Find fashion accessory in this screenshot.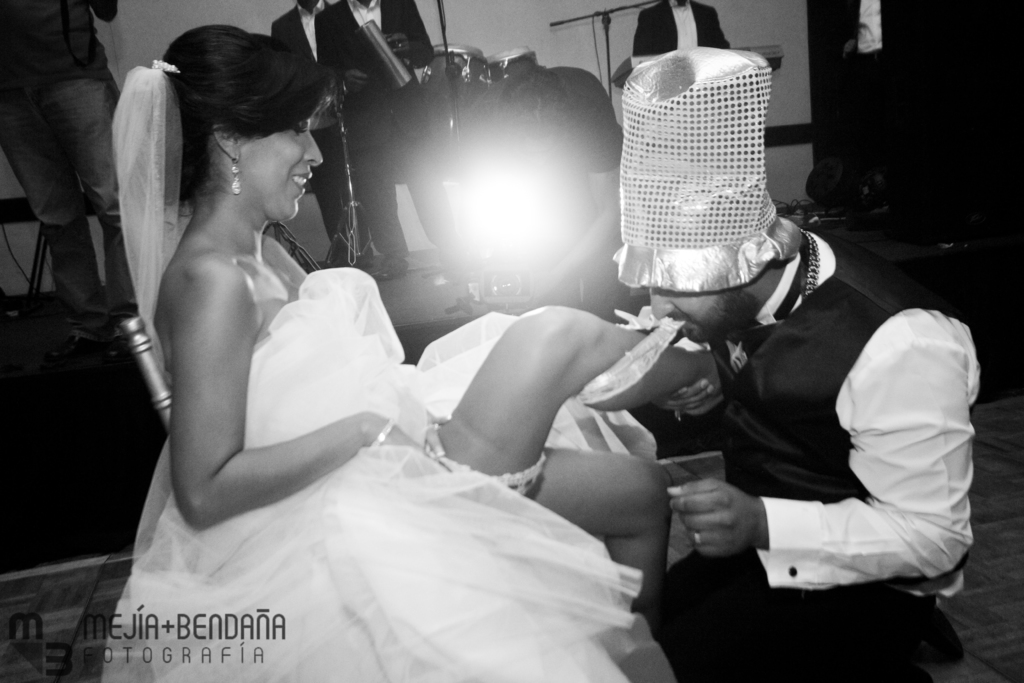
The bounding box for fashion accessory is 150, 60, 180, 74.
